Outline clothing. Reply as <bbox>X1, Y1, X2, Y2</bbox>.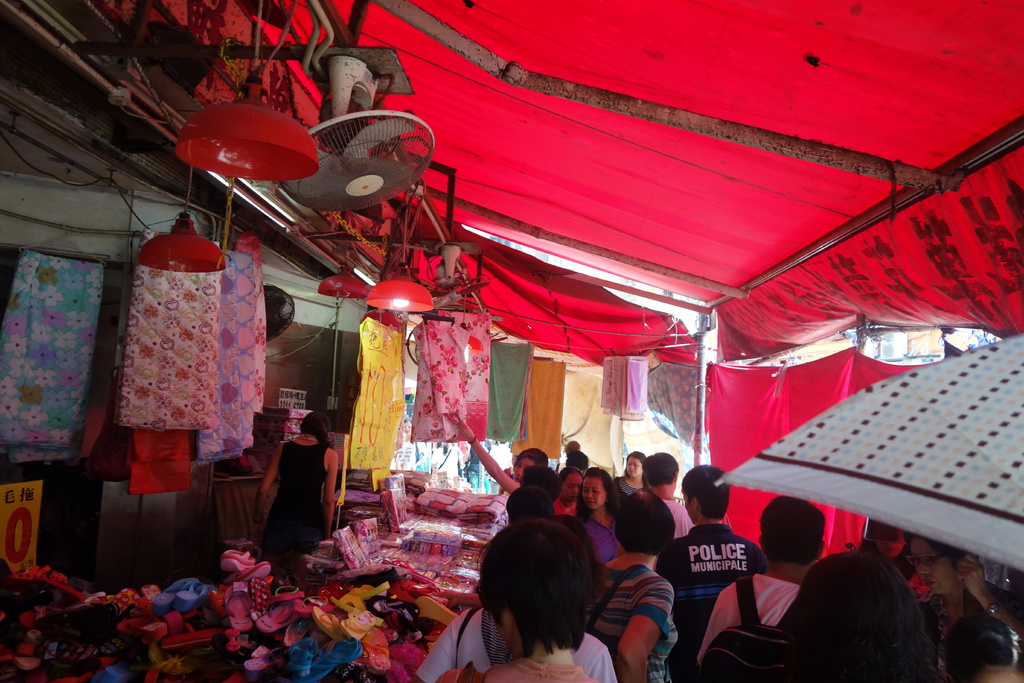
<bbox>548, 497, 577, 518</bbox>.
